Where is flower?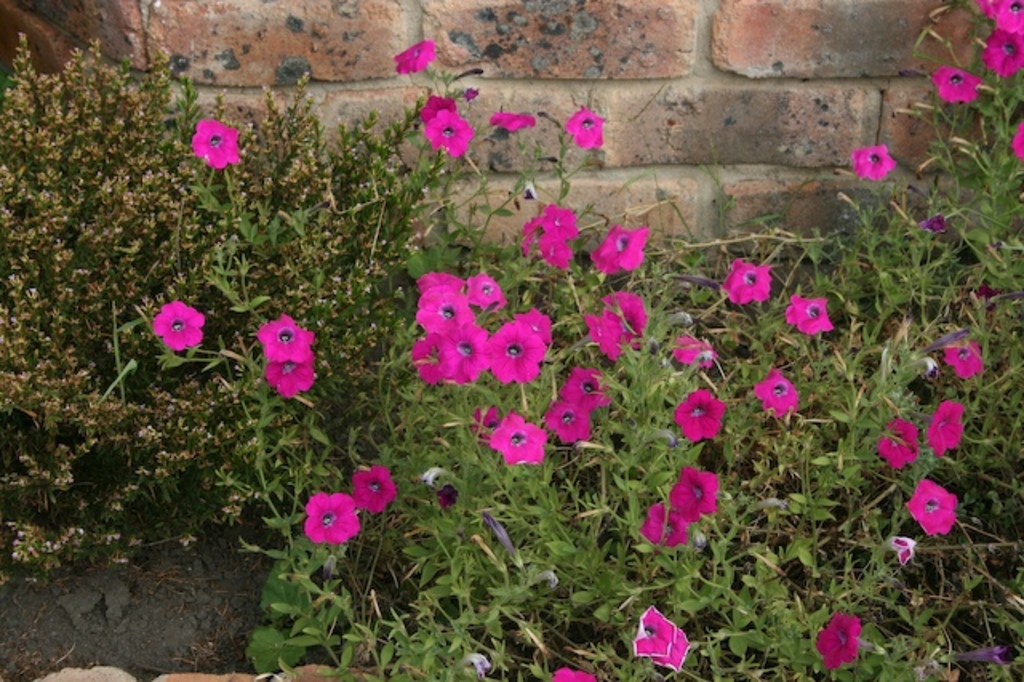
875 418 925 467.
